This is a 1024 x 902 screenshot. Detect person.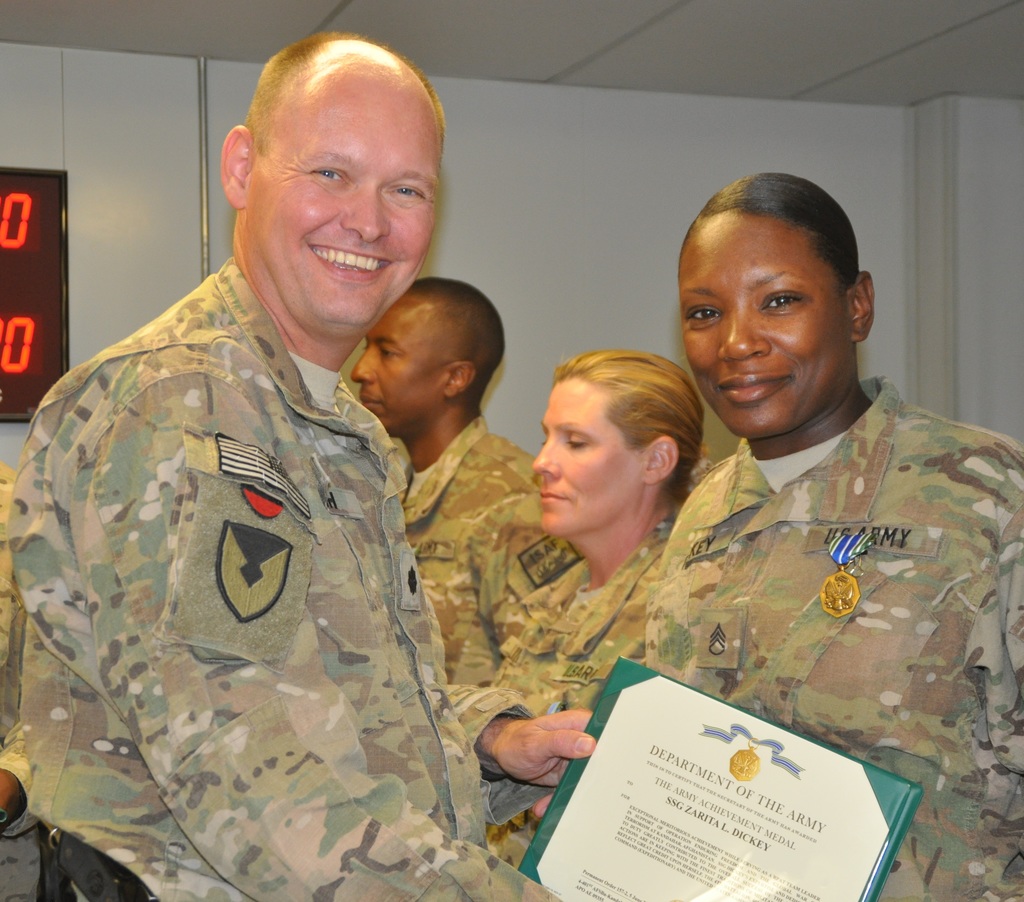
0:26:610:901.
